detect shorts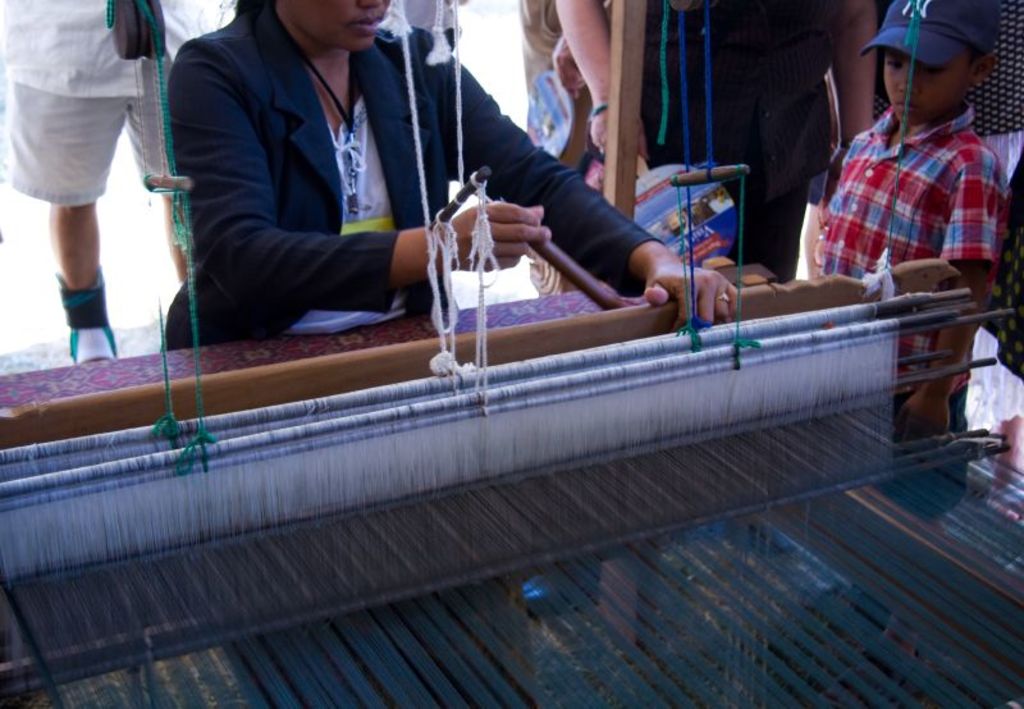
bbox=[5, 56, 175, 205]
